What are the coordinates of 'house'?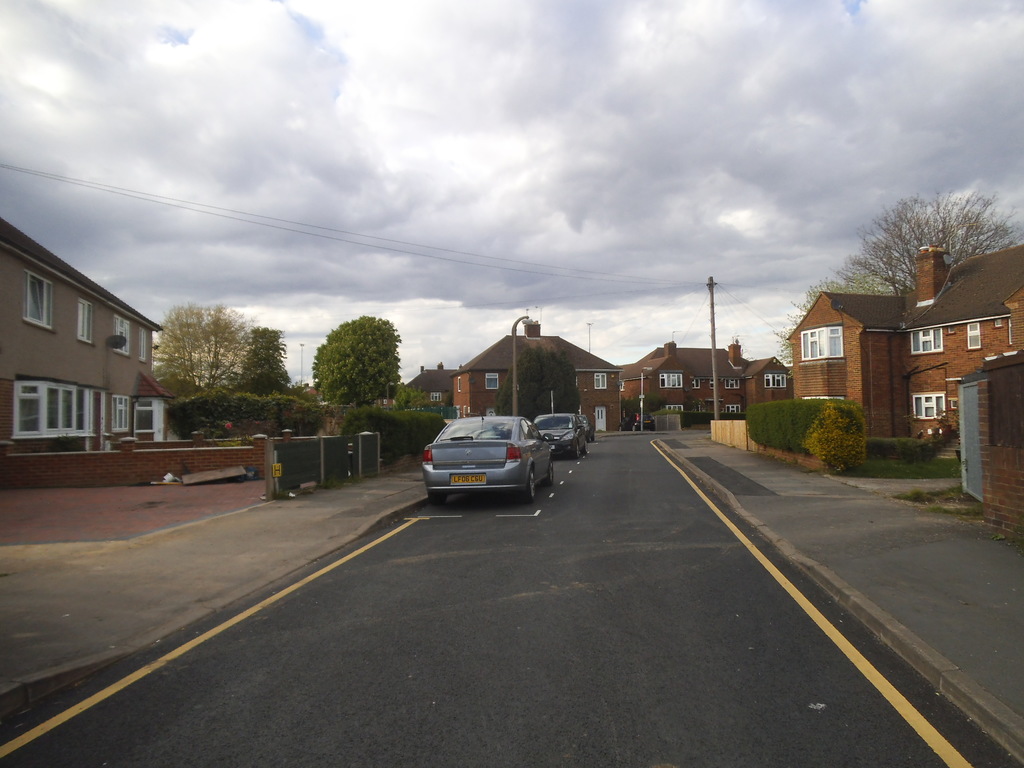
detection(408, 326, 623, 449).
